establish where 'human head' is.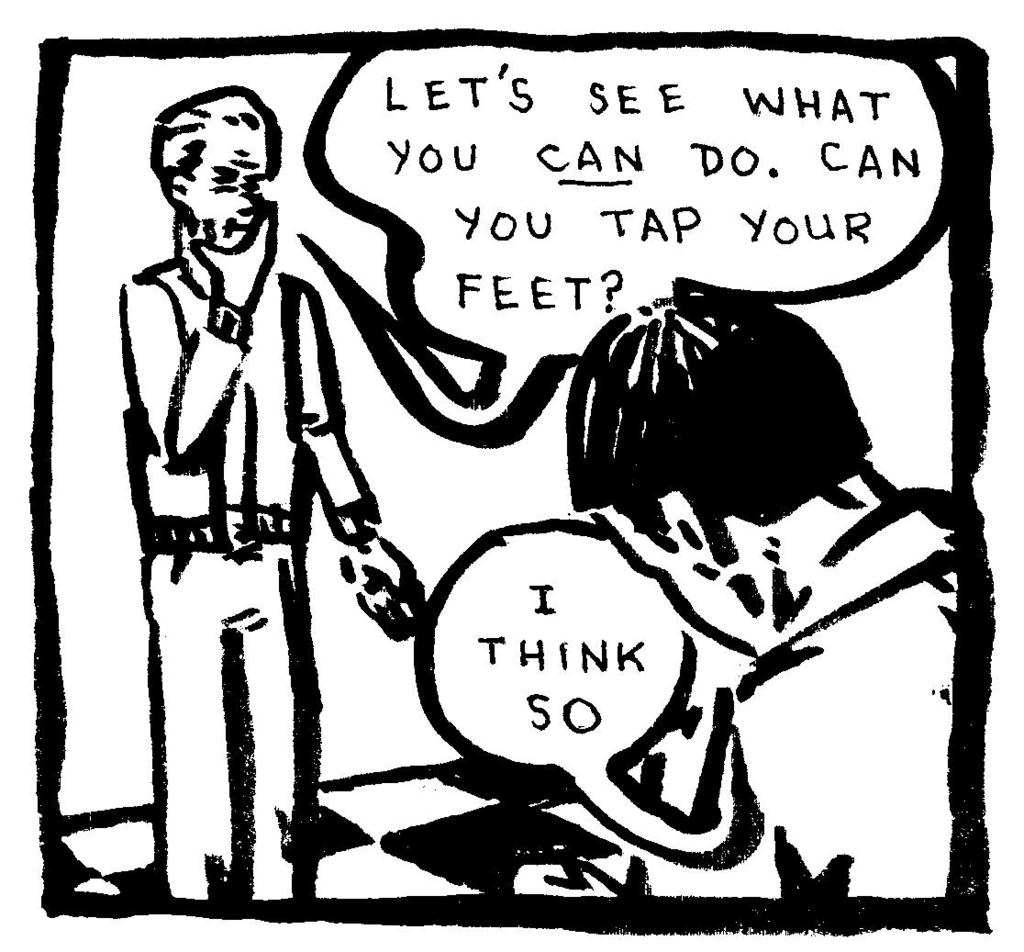
Established at Rect(149, 82, 284, 252).
